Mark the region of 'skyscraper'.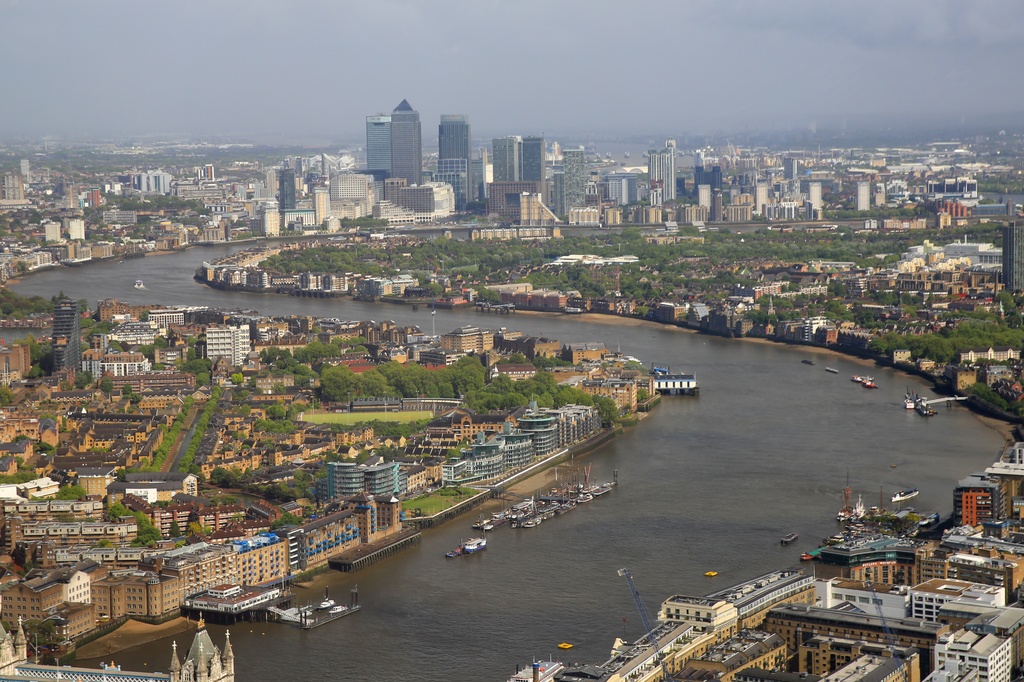
Region: {"x1": 563, "y1": 143, "x2": 588, "y2": 223}.
